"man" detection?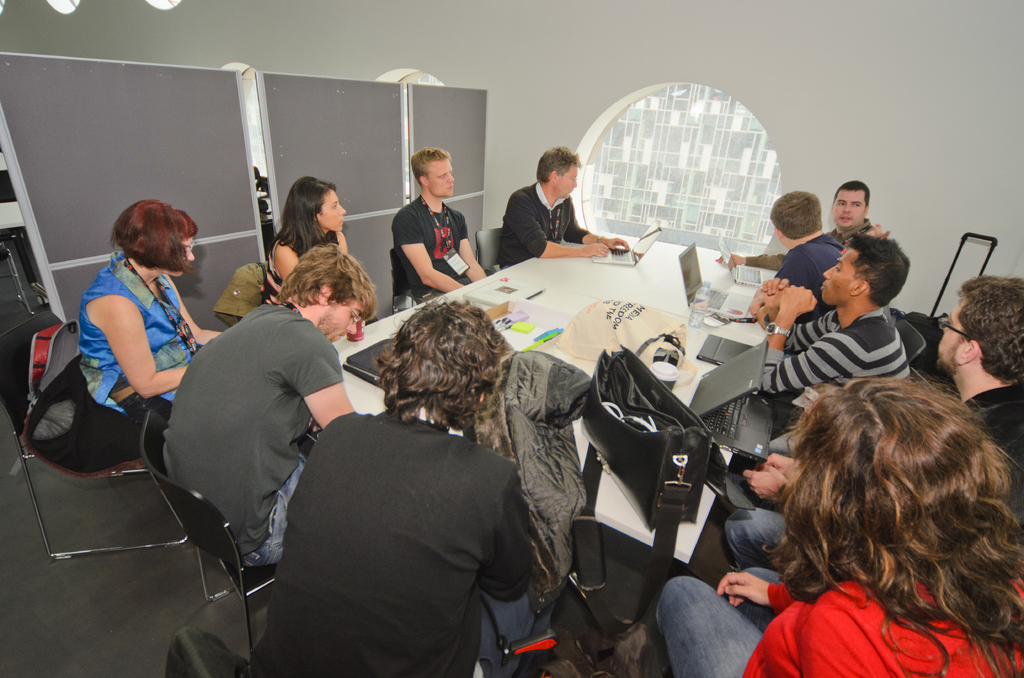
x1=497 y1=144 x2=631 y2=270
